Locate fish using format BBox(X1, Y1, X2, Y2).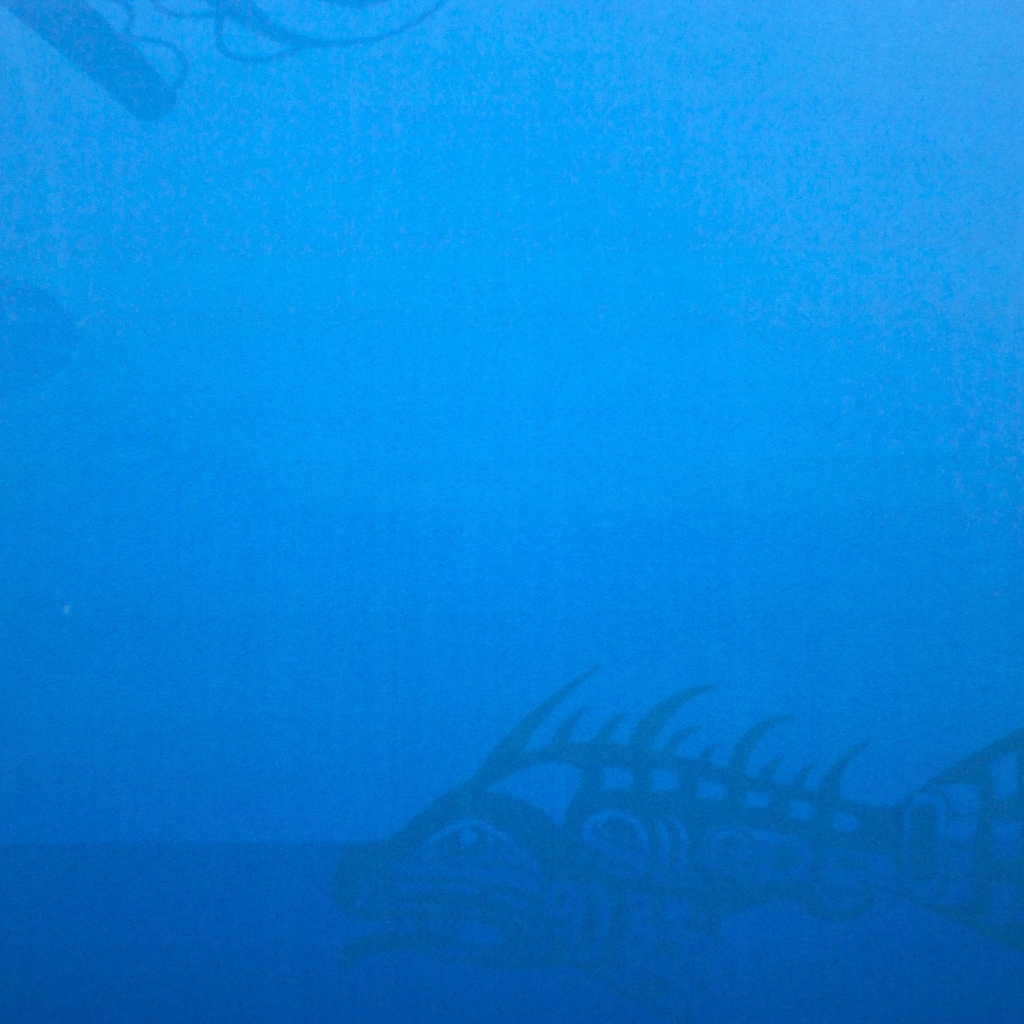
BBox(217, 654, 936, 923).
